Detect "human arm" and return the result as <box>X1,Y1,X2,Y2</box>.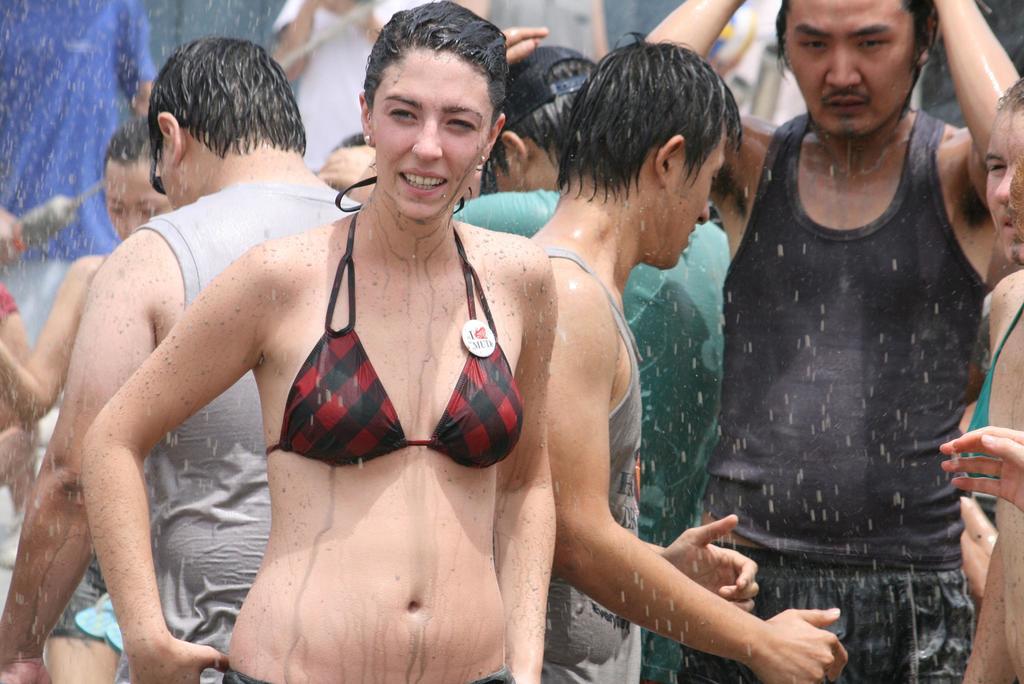
<box>623,512,762,621</box>.
